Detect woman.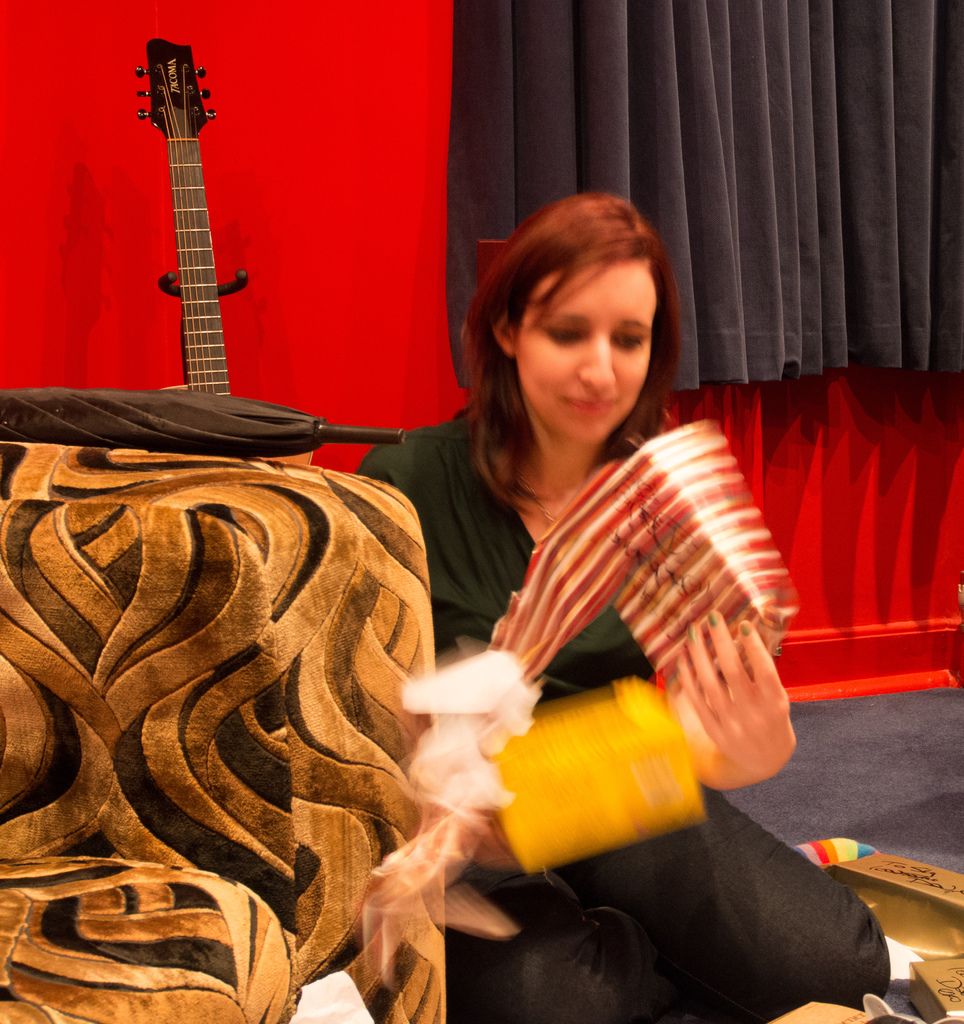
Detected at locate(295, 168, 829, 1023).
